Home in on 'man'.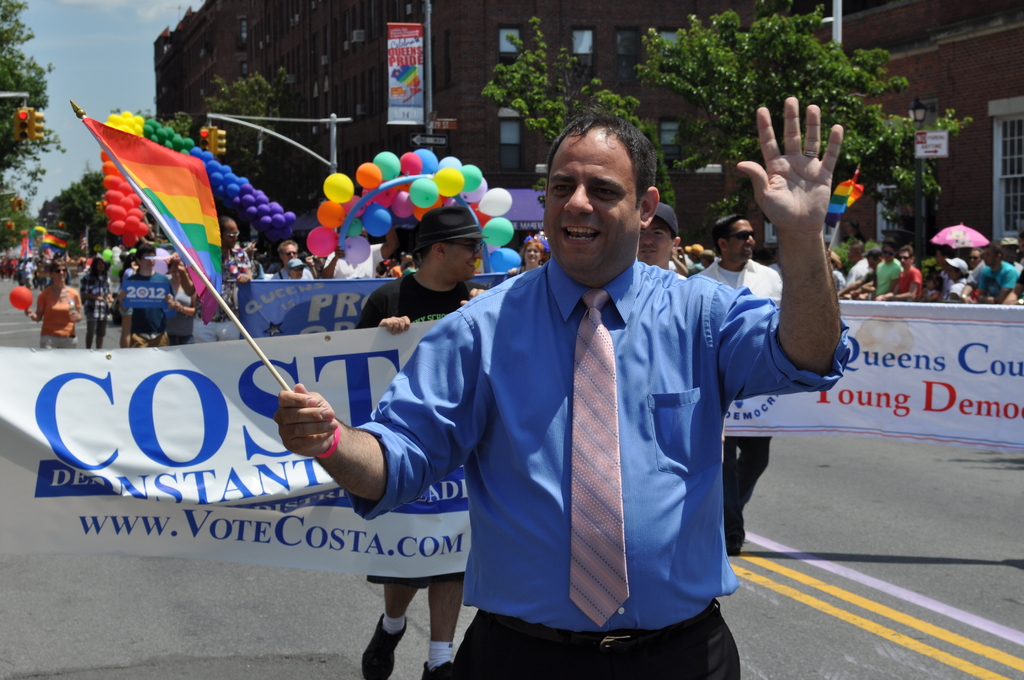
Homed in at [351, 206, 493, 679].
